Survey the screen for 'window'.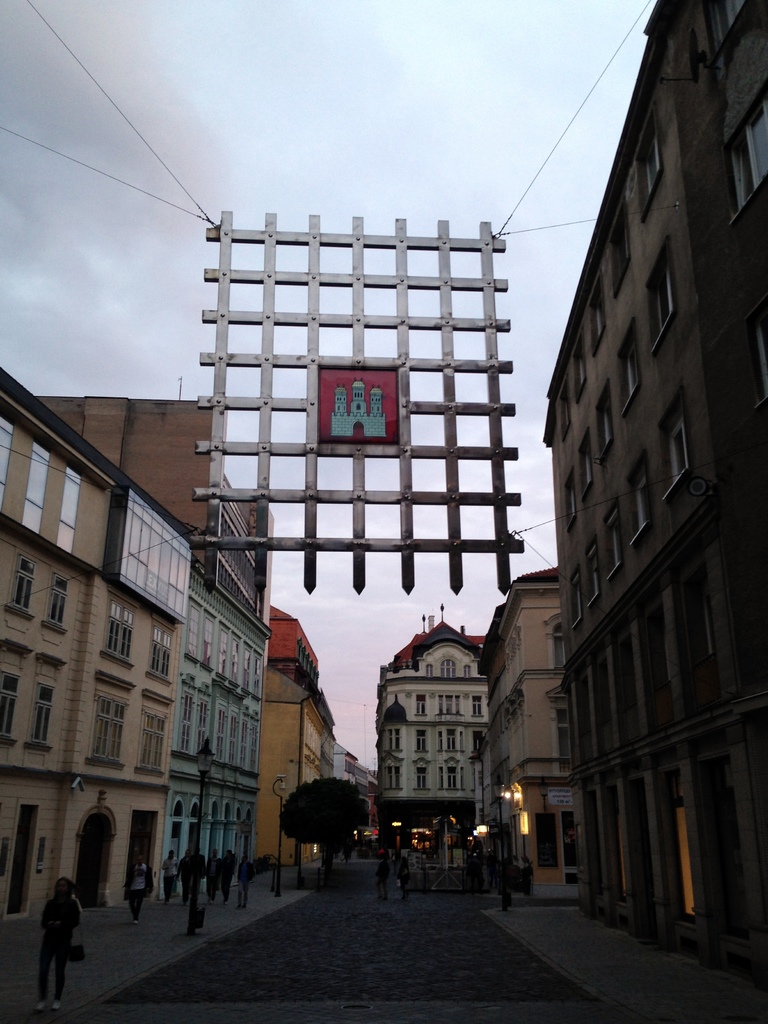
Survey found: detection(611, 314, 648, 413).
